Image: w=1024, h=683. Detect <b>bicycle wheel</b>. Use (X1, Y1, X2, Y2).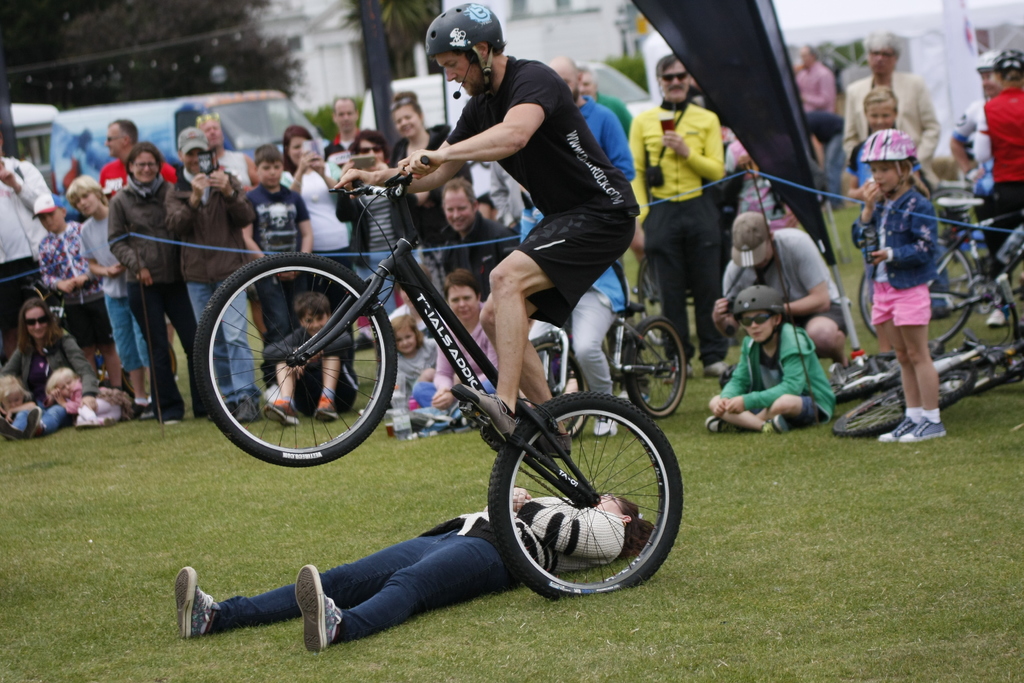
(1000, 254, 1023, 325).
